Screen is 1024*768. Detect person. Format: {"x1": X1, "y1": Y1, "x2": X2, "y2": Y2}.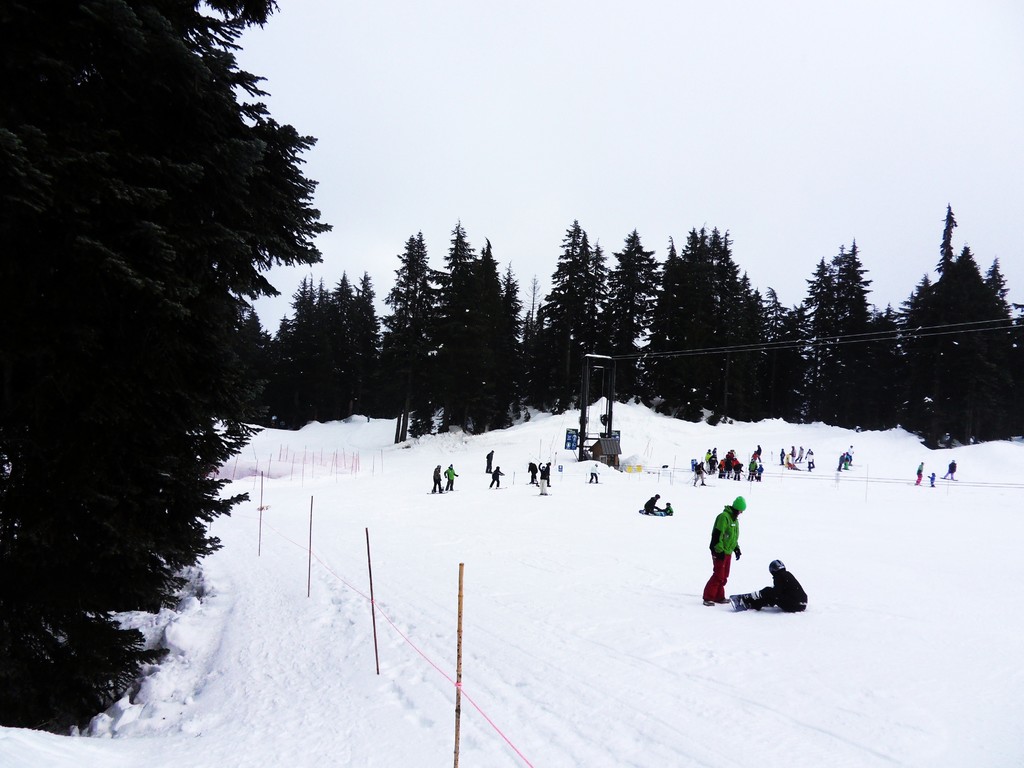
{"x1": 428, "y1": 463, "x2": 445, "y2": 495}.
